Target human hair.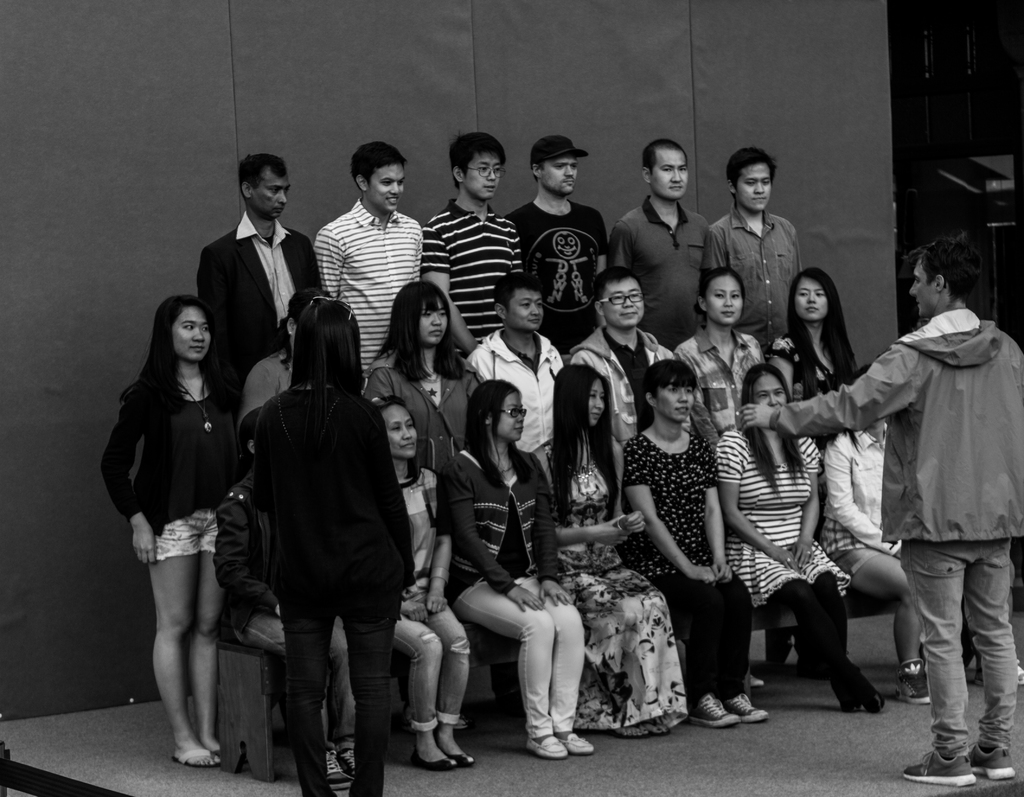
Target region: region(923, 234, 982, 305).
